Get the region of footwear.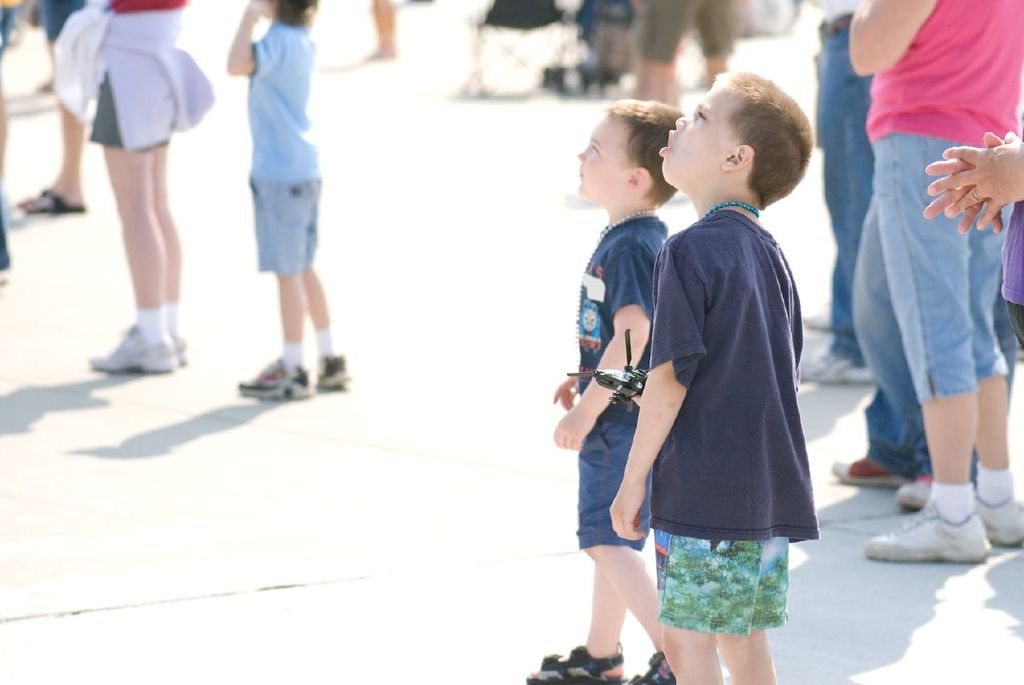
(left=87, top=322, right=187, bottom=373).
